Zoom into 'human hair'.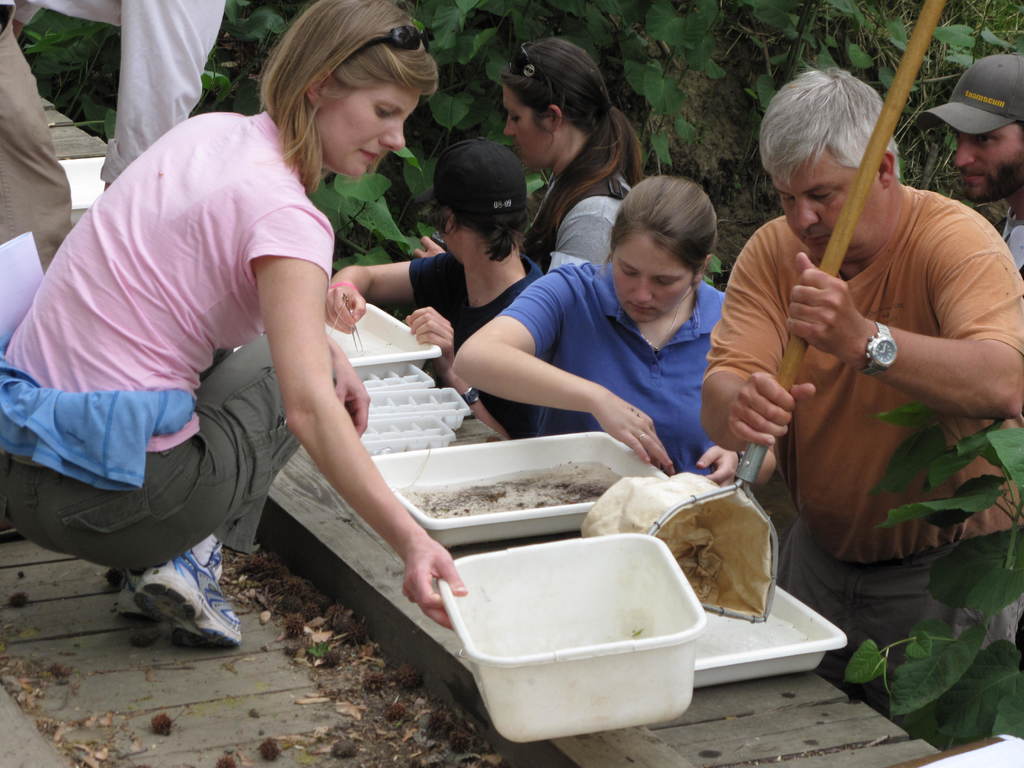
Zoom target: Rect(496, 36, 647, 276).
